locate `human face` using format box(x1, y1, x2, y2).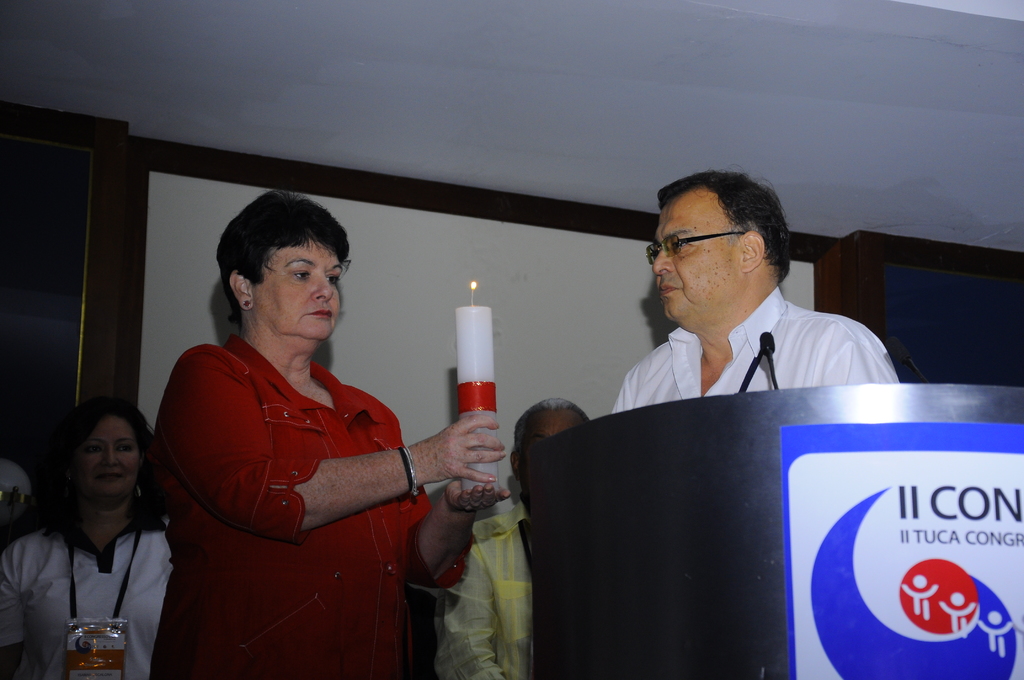
box(259, 235, 346, 344).
